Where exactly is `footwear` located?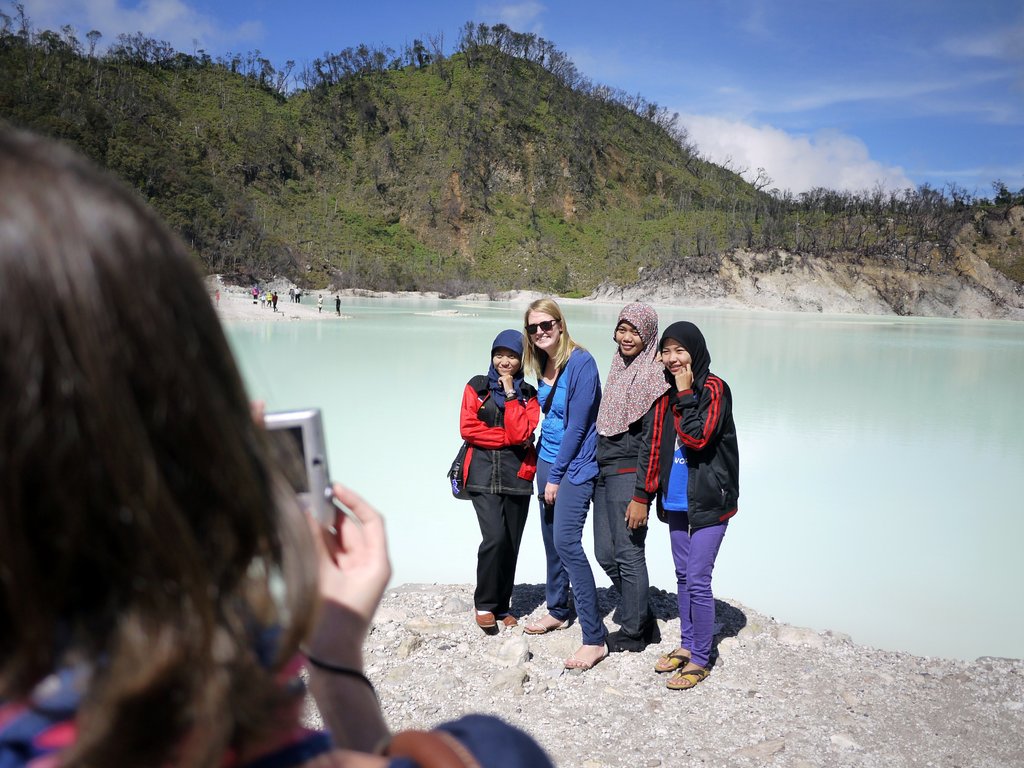
Its bounding box is bbox(558, 640, 609, 669).
